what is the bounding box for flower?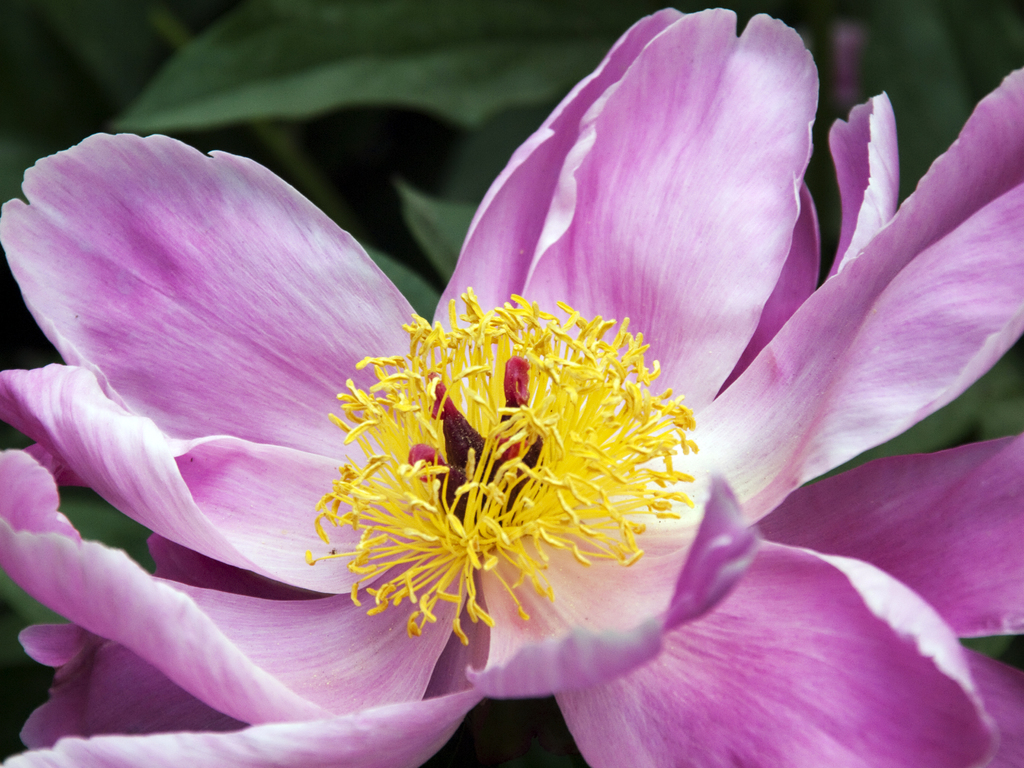
(x1=0, y1=0, x2=1023, y2=767).
